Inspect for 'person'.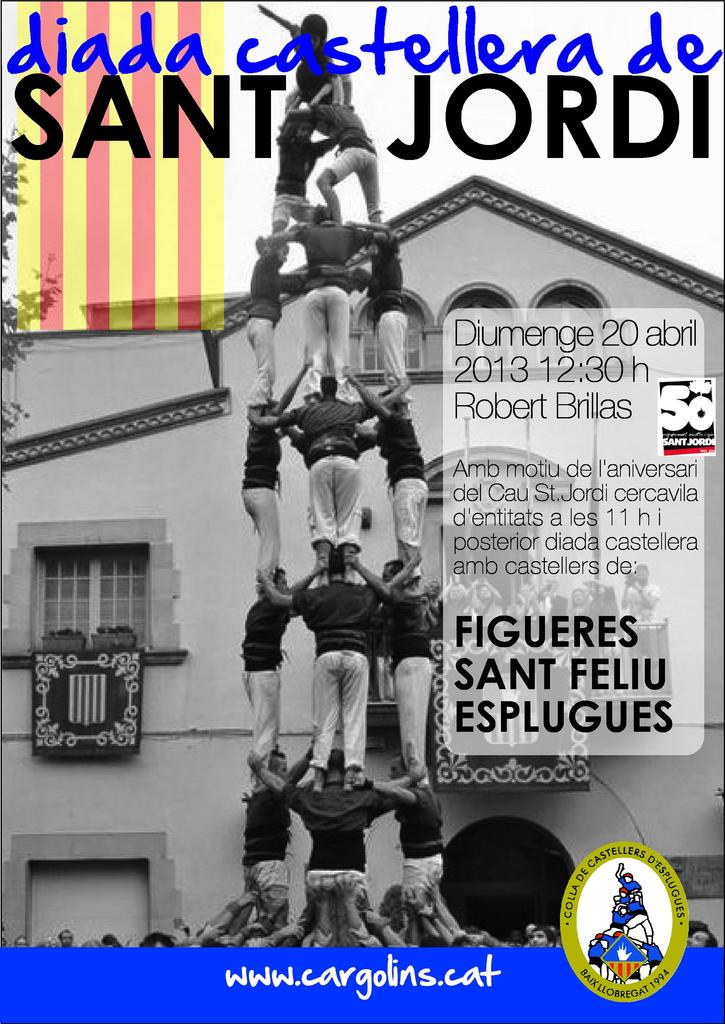
Inspection: 350/381/434/547.
